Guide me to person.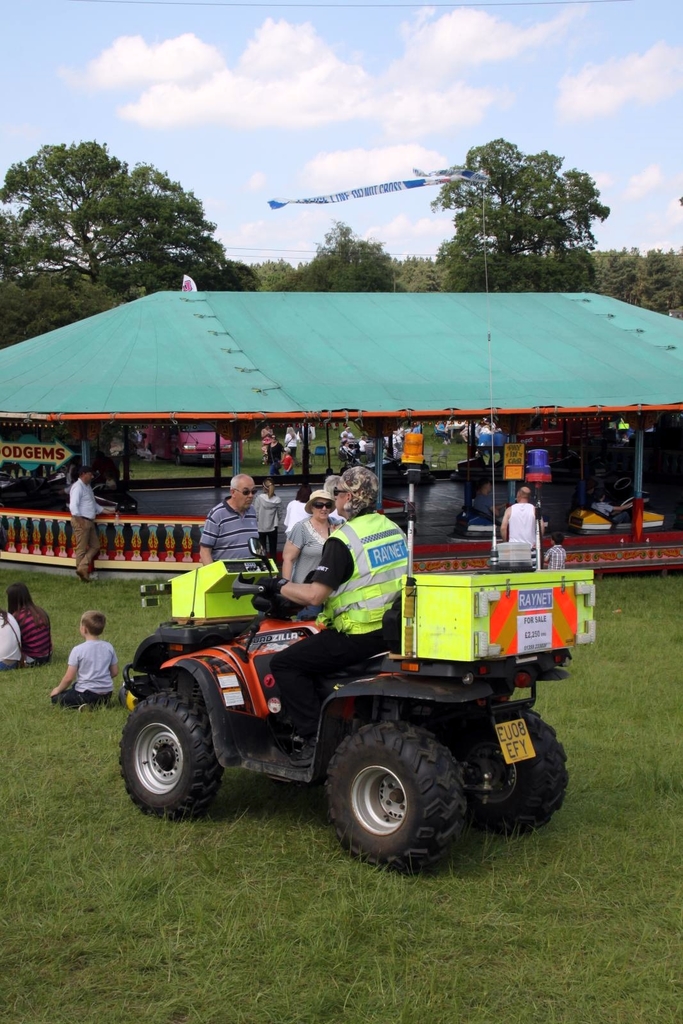
Guidance: rect(283, 488, 346, 588).
